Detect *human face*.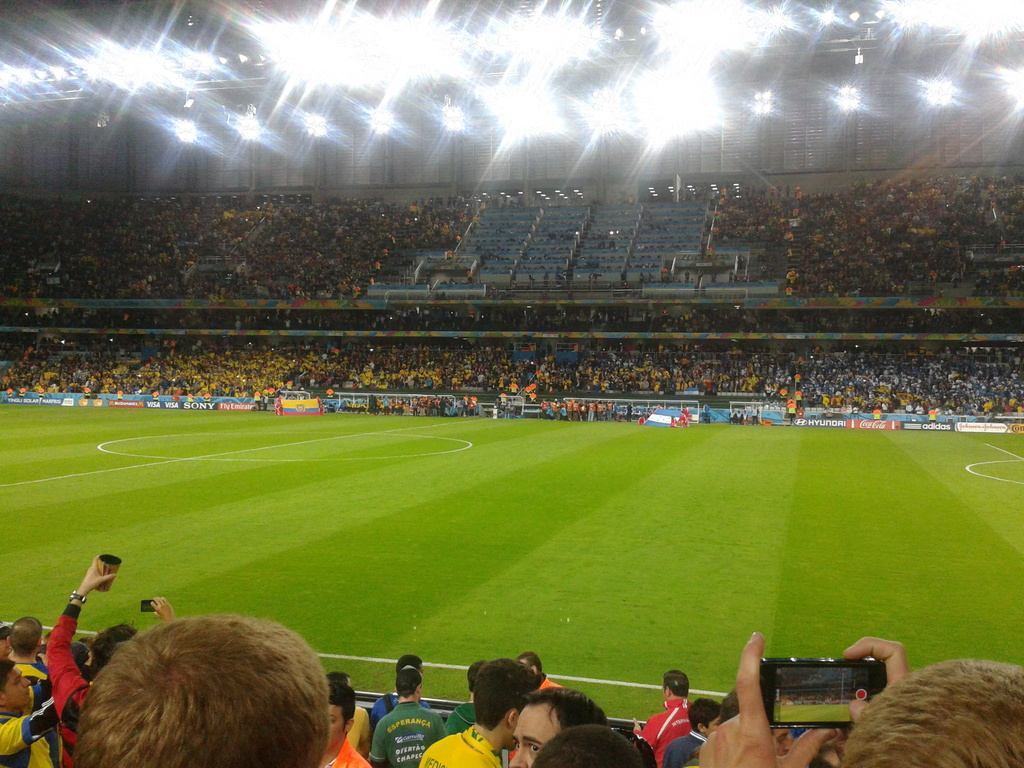
Detected at locate(509, 706, 559, 767).
